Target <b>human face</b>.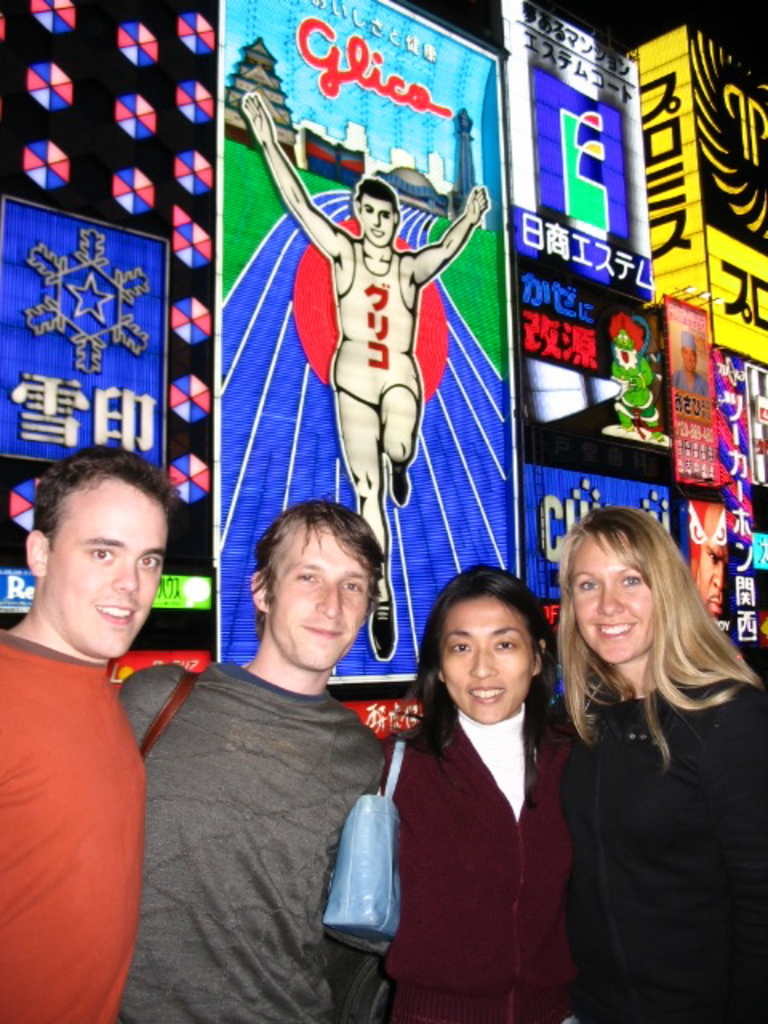
Target region: [699, 509, 728, 614].
